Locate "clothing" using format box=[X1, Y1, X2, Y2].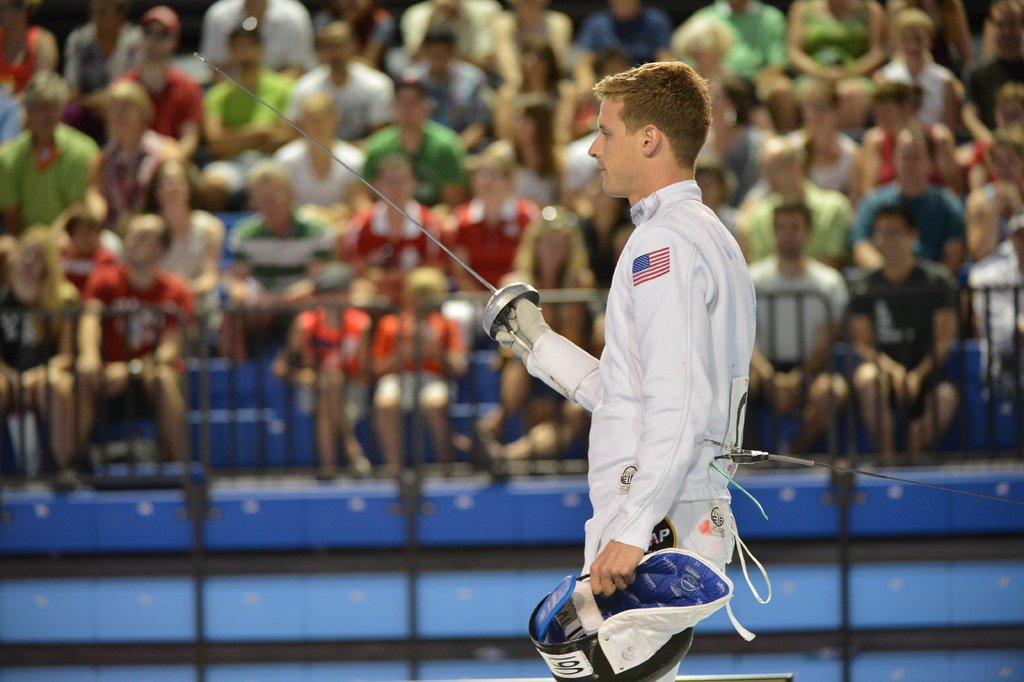
box=[268, 138, 364, 235].
